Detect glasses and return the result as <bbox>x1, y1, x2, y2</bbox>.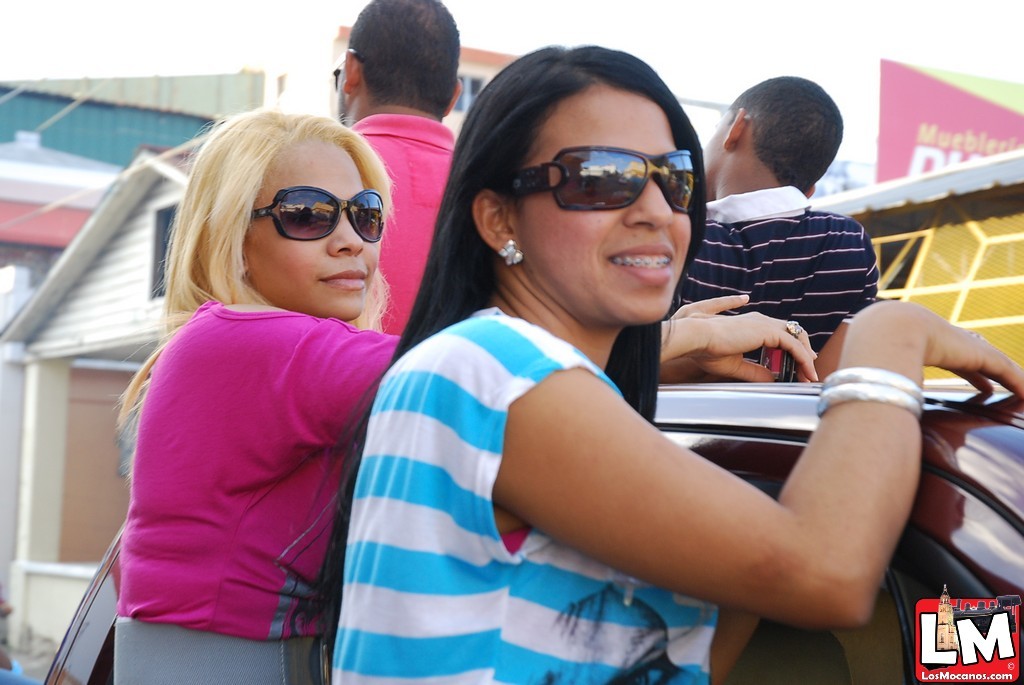
<bbox>243, 186, 398, 244</bbox>.
